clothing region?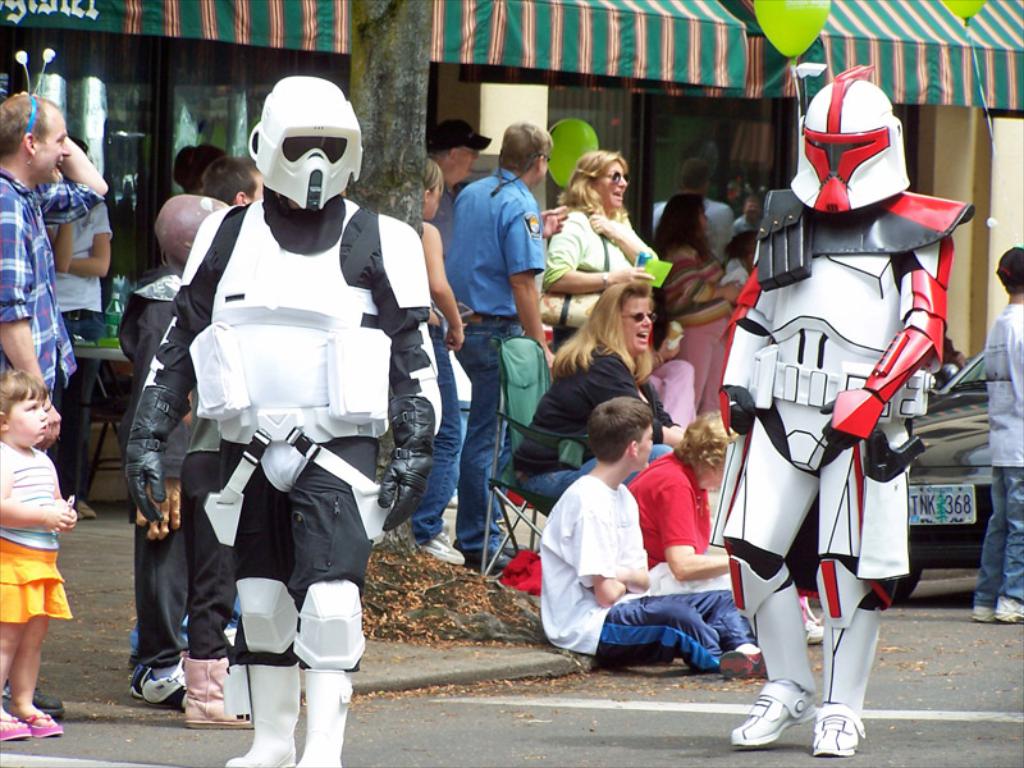
pyautogui.locateOnScreen(442, 173, 554, 550)
